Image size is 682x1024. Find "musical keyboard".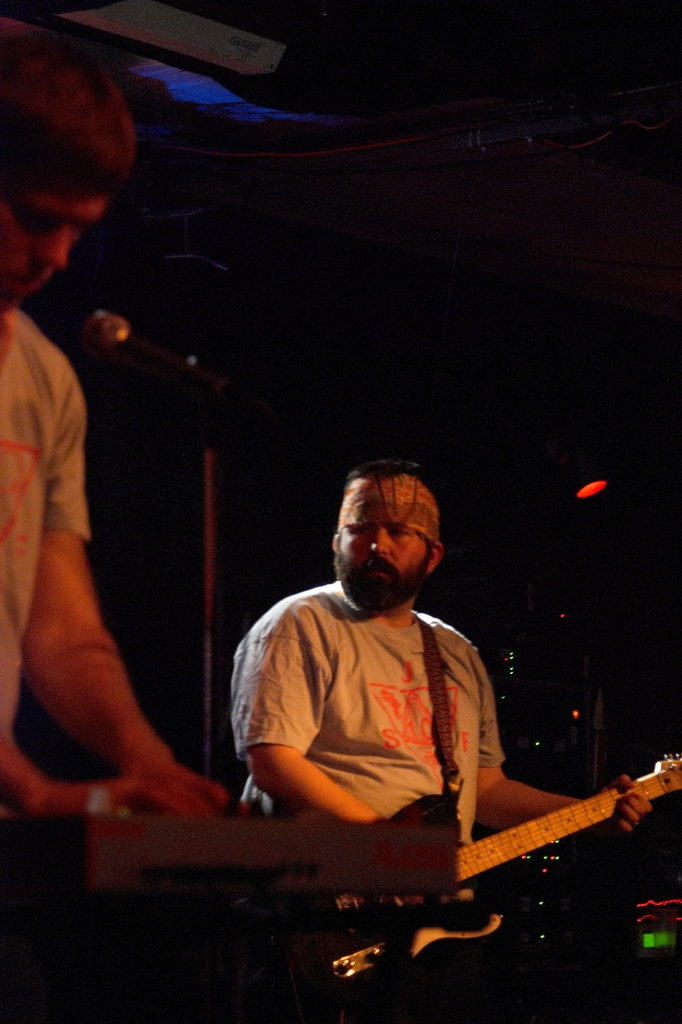
locate(0, 799, 463, 906).
